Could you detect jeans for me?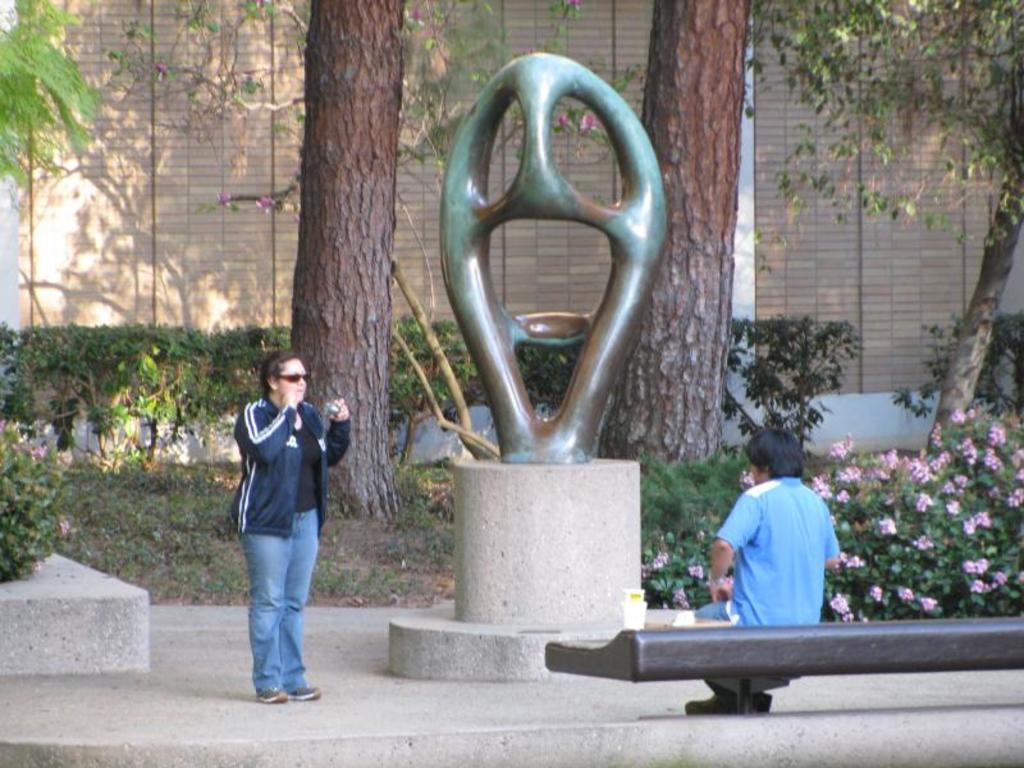
Detection result: {"x1": 229, "y1": 492, "x2": 316, "y2": 712}.
